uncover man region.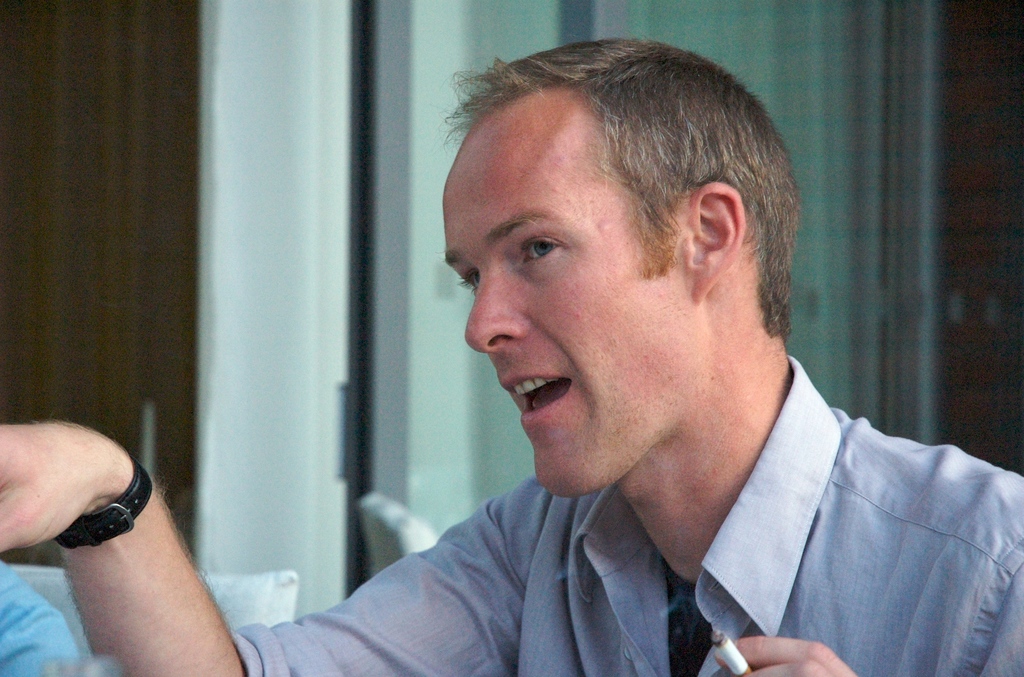
Uncovered: <bbox>0, 39, 1023, 676</bbox>.
